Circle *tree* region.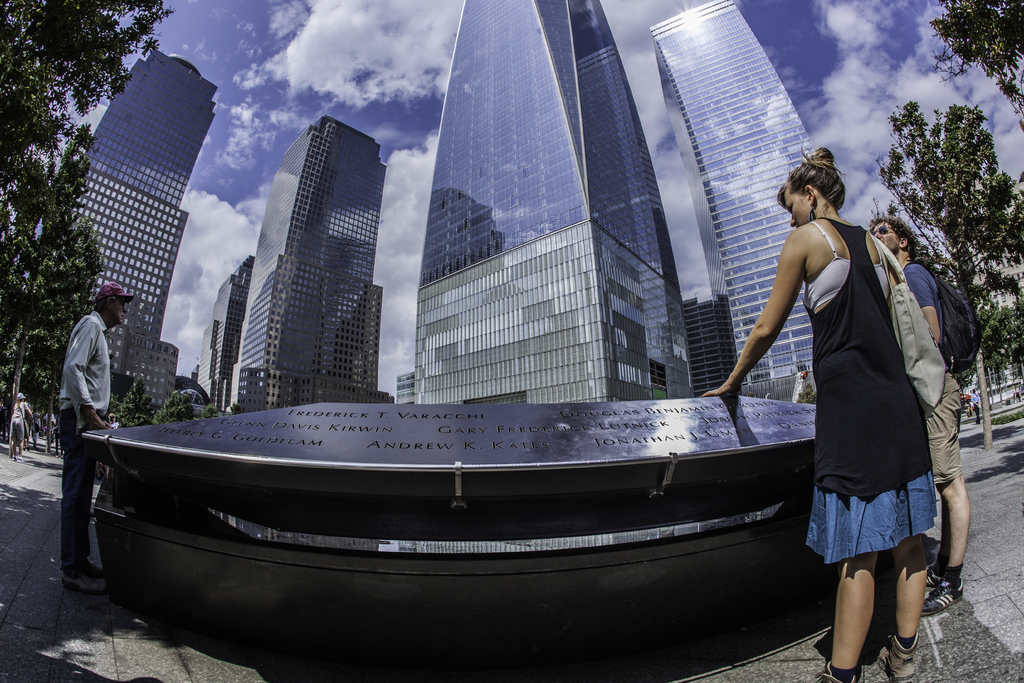
Region: (124,373,163,429).
